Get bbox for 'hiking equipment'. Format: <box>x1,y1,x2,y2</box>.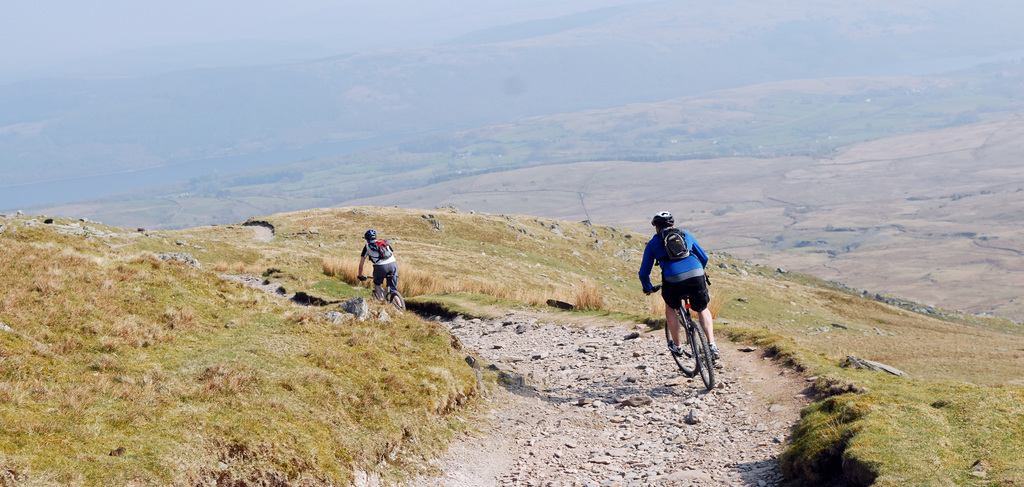
<box>646,208,678,228</box>.
